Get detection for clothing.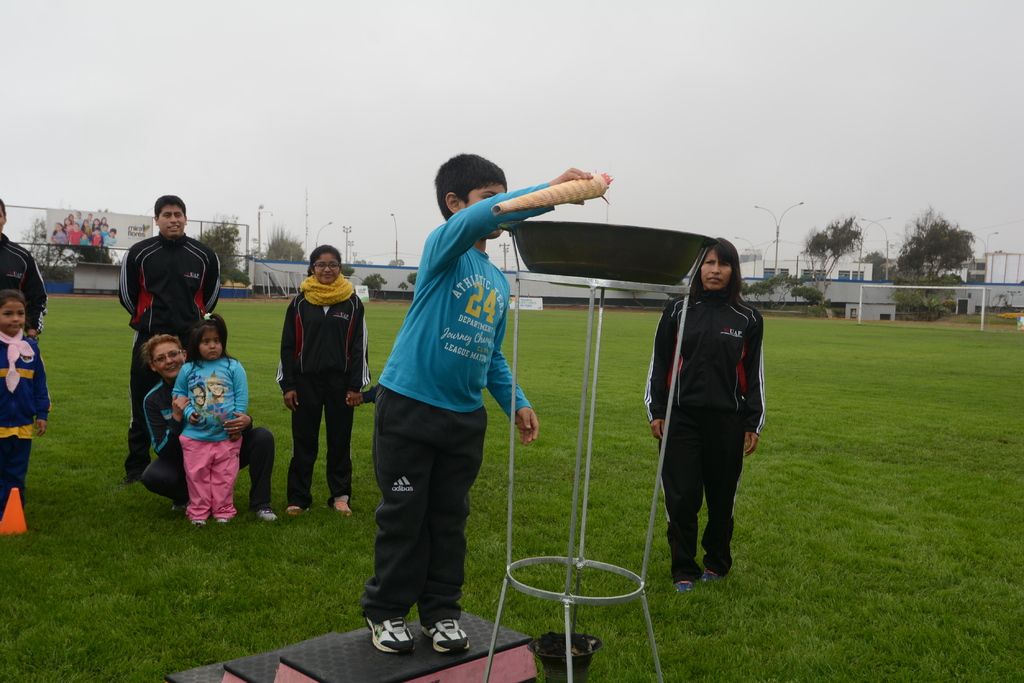
Detection: detection(92, 230, 99, 245).
